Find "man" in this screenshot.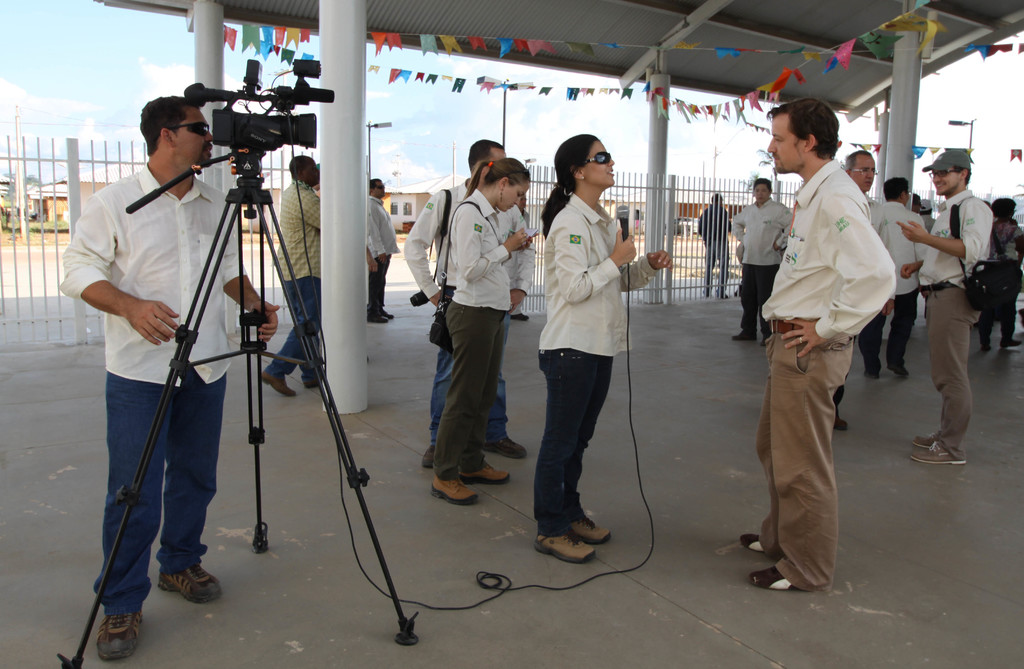
The bounding box for "man" is locate(732, 174, 794, 346).
